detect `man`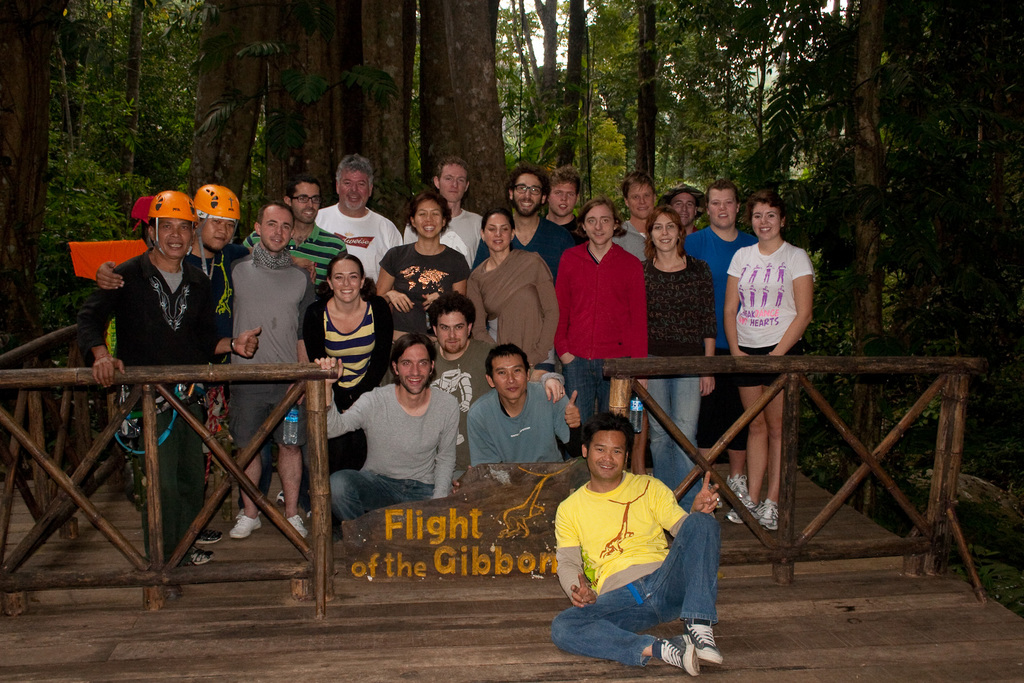
(x1=468, y1=157, x2=586, y2=363)
